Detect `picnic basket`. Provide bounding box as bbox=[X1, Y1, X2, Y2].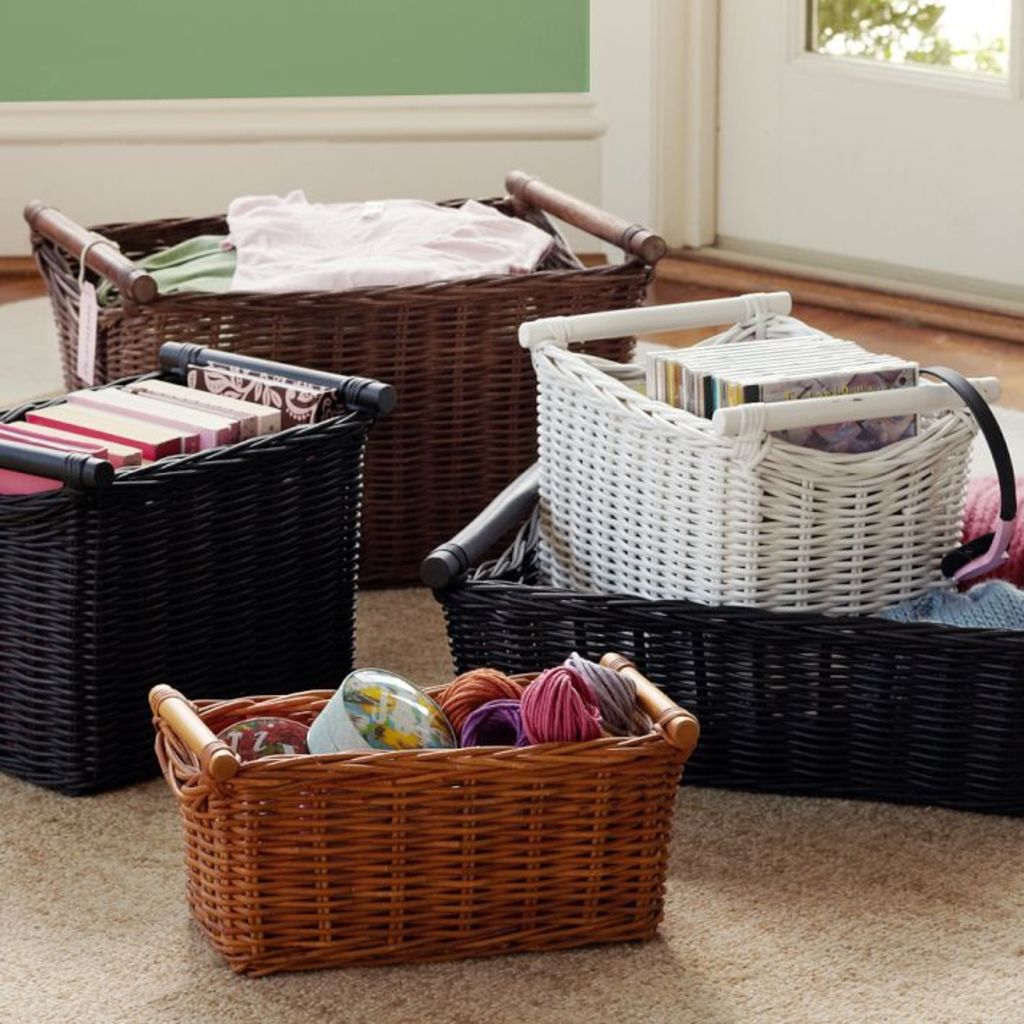
bbox=[150, 650, 701, 978].
